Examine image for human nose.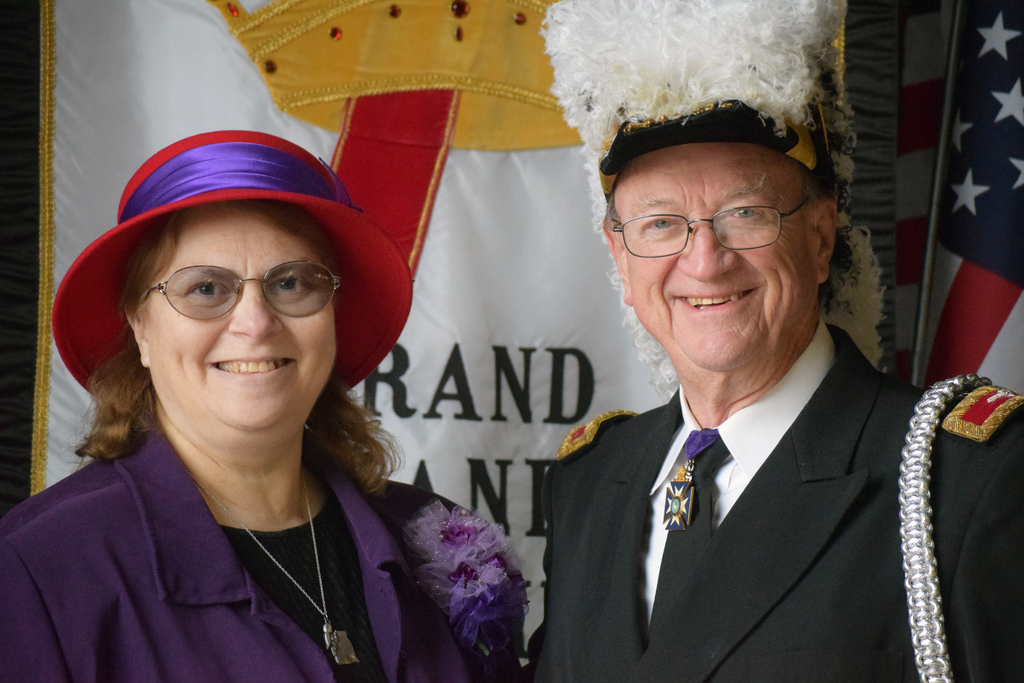
Examination result: (680,204,740,284).
